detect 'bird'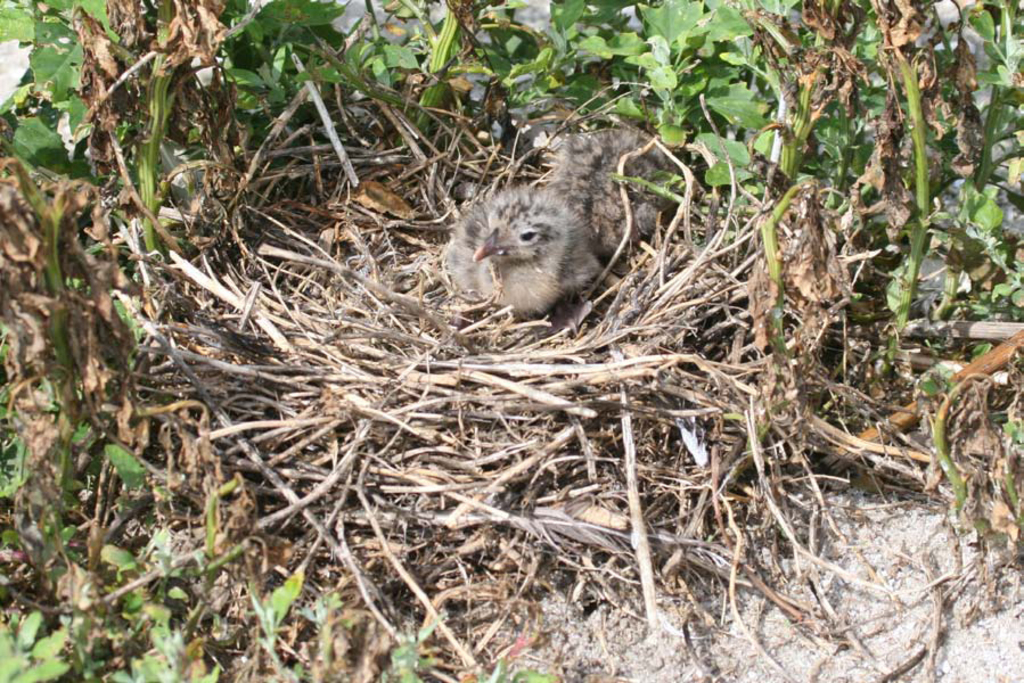
rect(447, 164, 642, 337)
